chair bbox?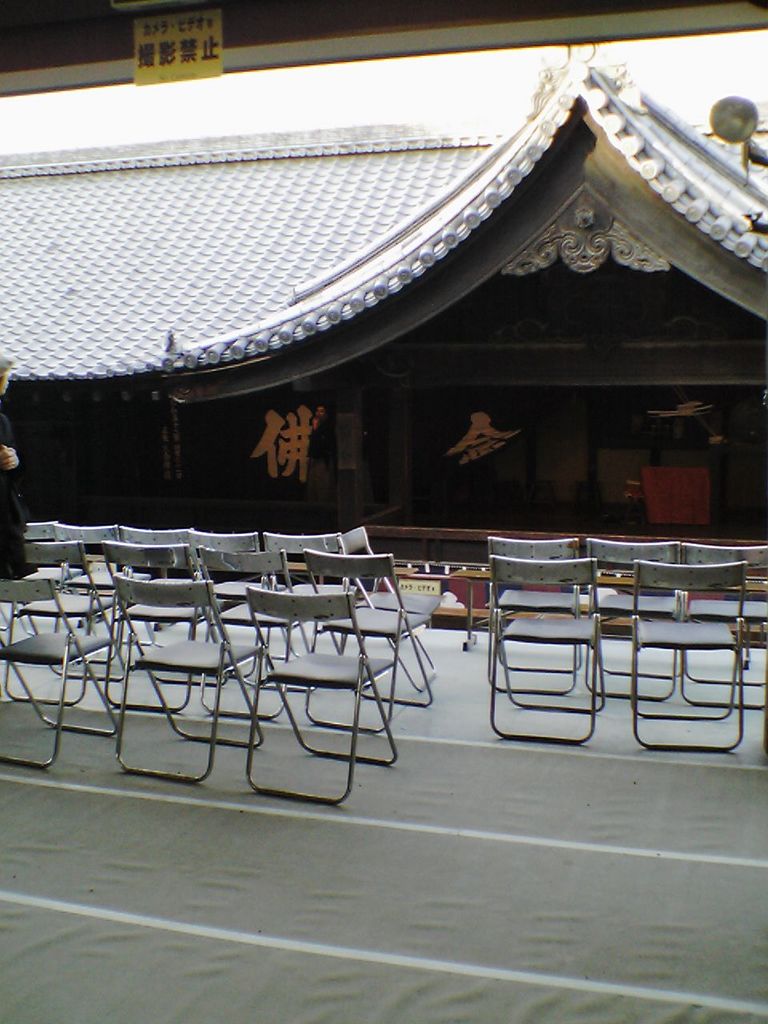
56 519 130 662
